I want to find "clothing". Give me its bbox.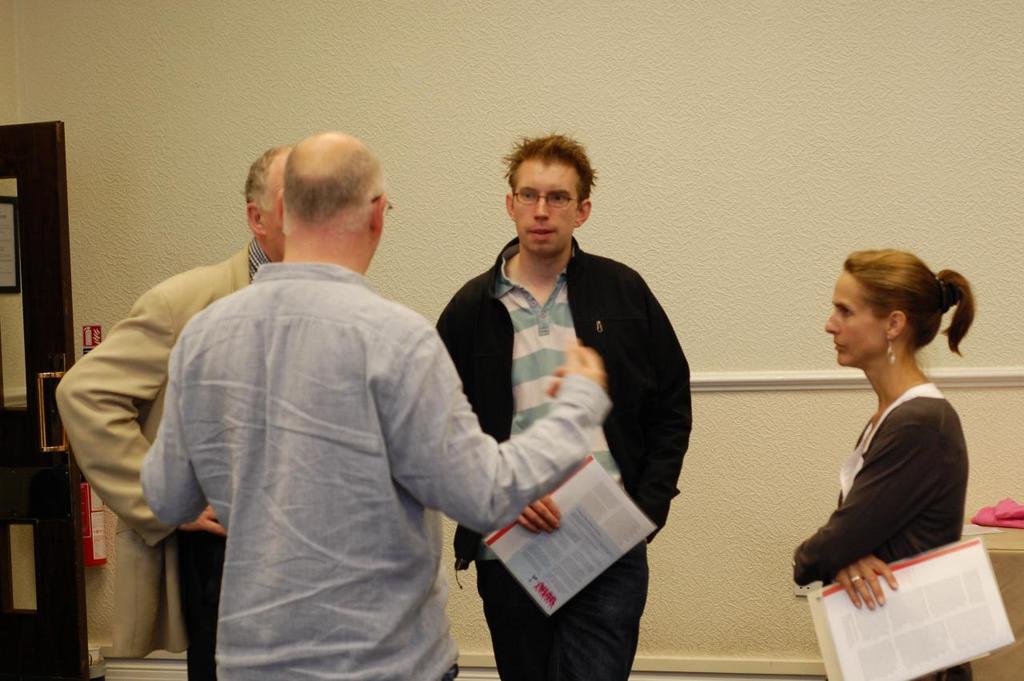
rect(141, 261, 612, 680).
